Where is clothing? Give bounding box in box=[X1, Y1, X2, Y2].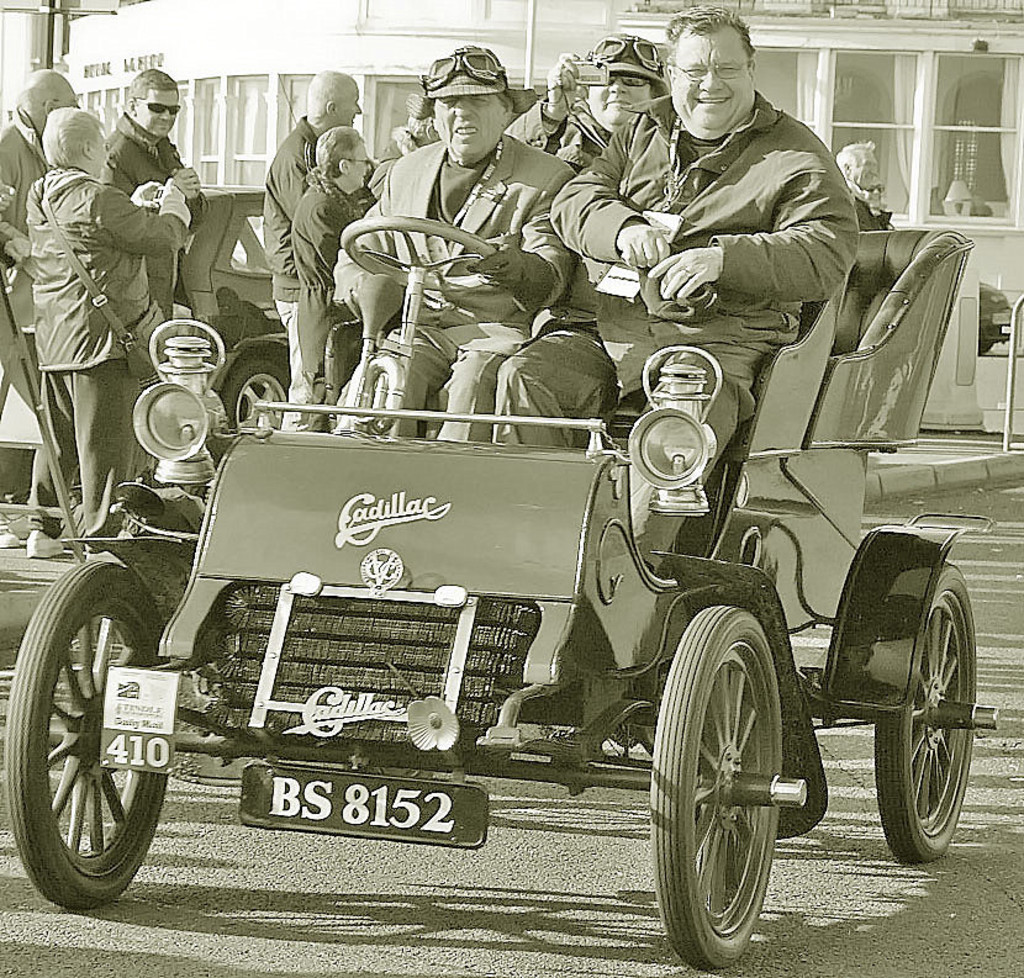
box=[337, 137, 579, 439].
